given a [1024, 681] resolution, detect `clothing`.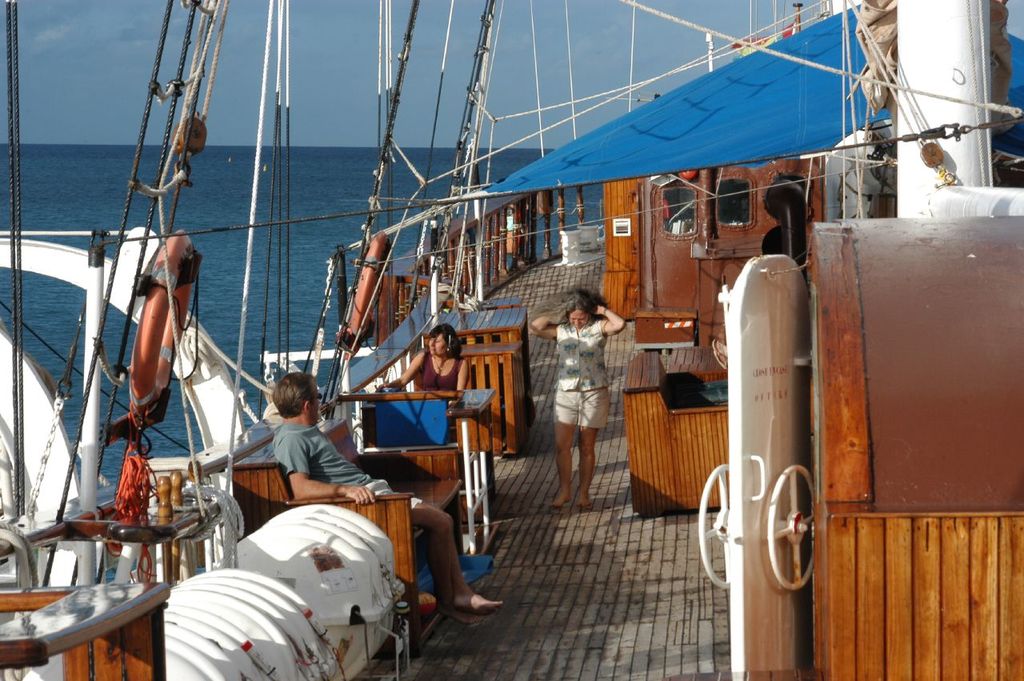
detection(415, 354, 455, 388).
